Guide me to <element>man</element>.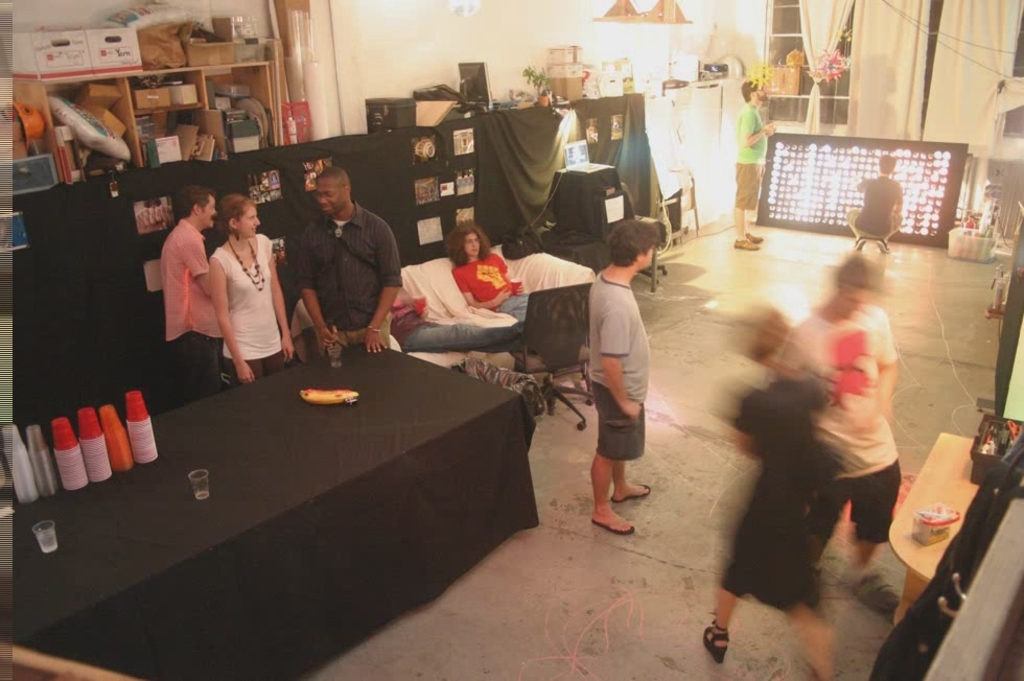
Guidance: detection(844, 150, 903, 252).
